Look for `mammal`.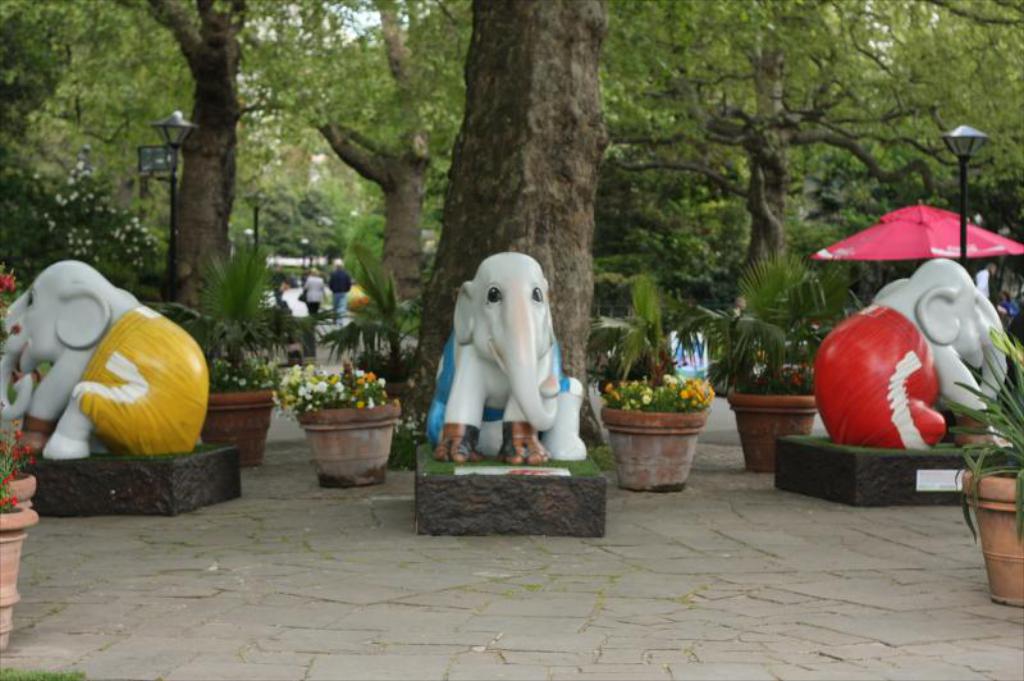
Found: x1=0, y1=259, x2=211, y2=462.
